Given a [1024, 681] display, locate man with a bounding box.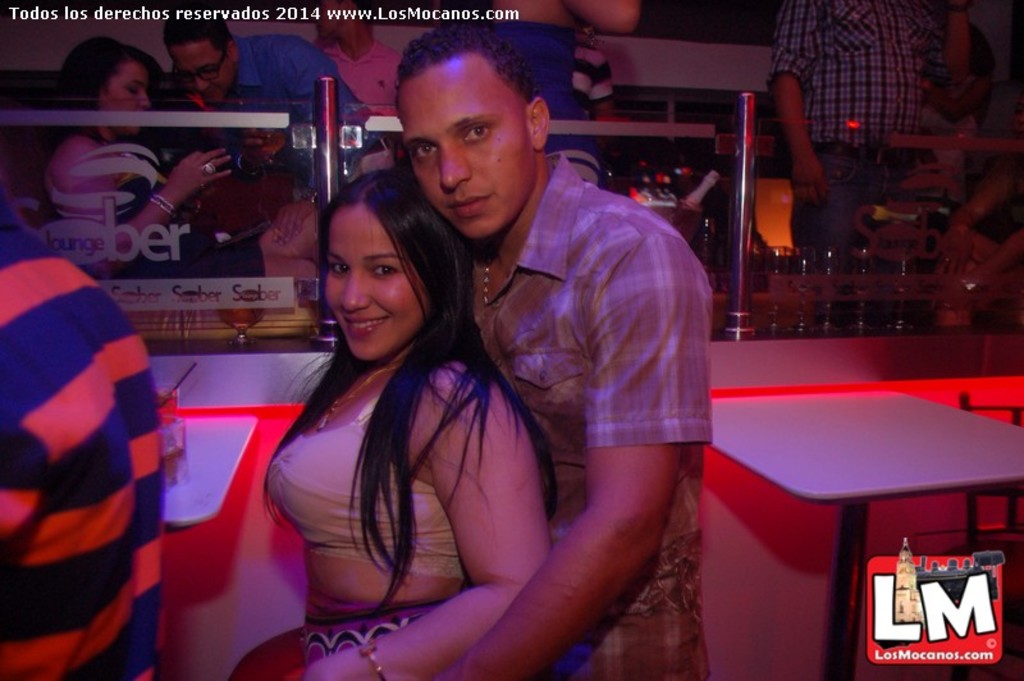
Located: 312 0 403 163.
